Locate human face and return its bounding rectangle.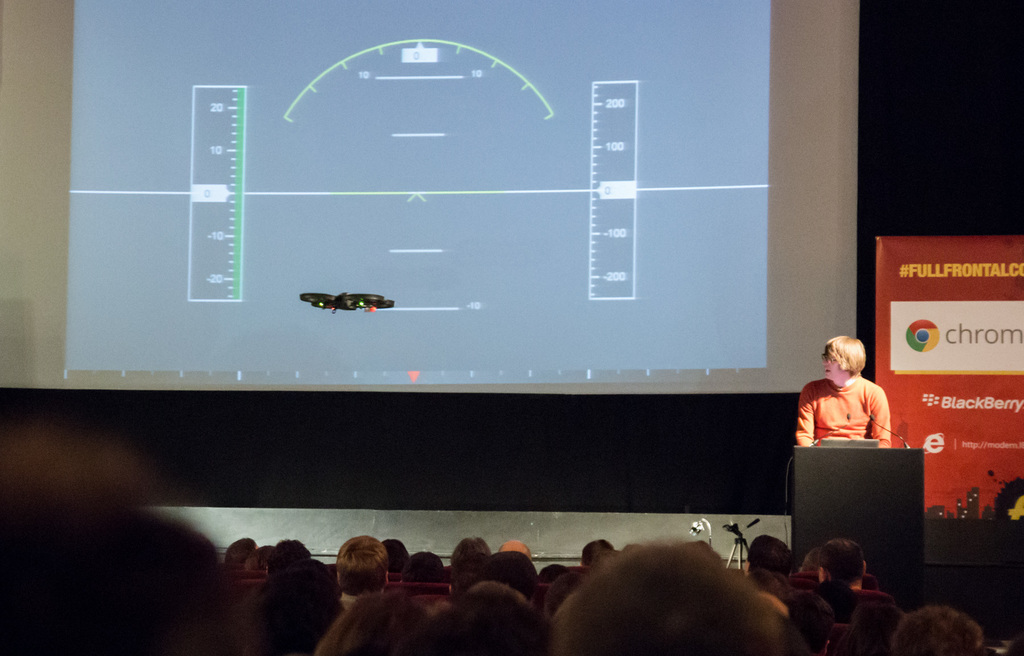
822 350 840 377.
